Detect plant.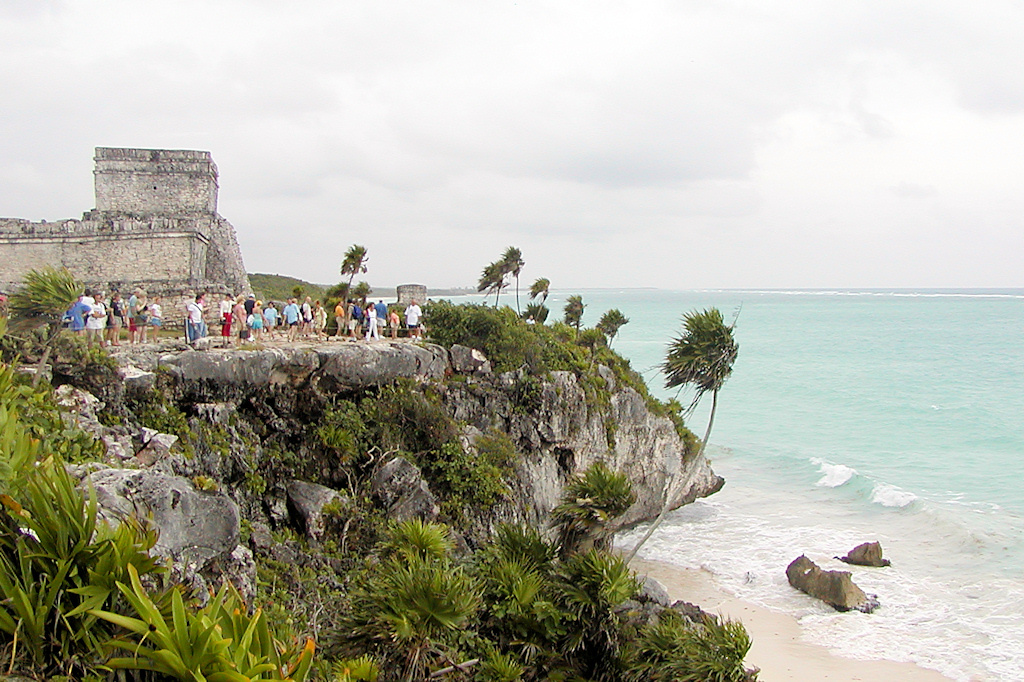
Detected at 352:551:475:642.
